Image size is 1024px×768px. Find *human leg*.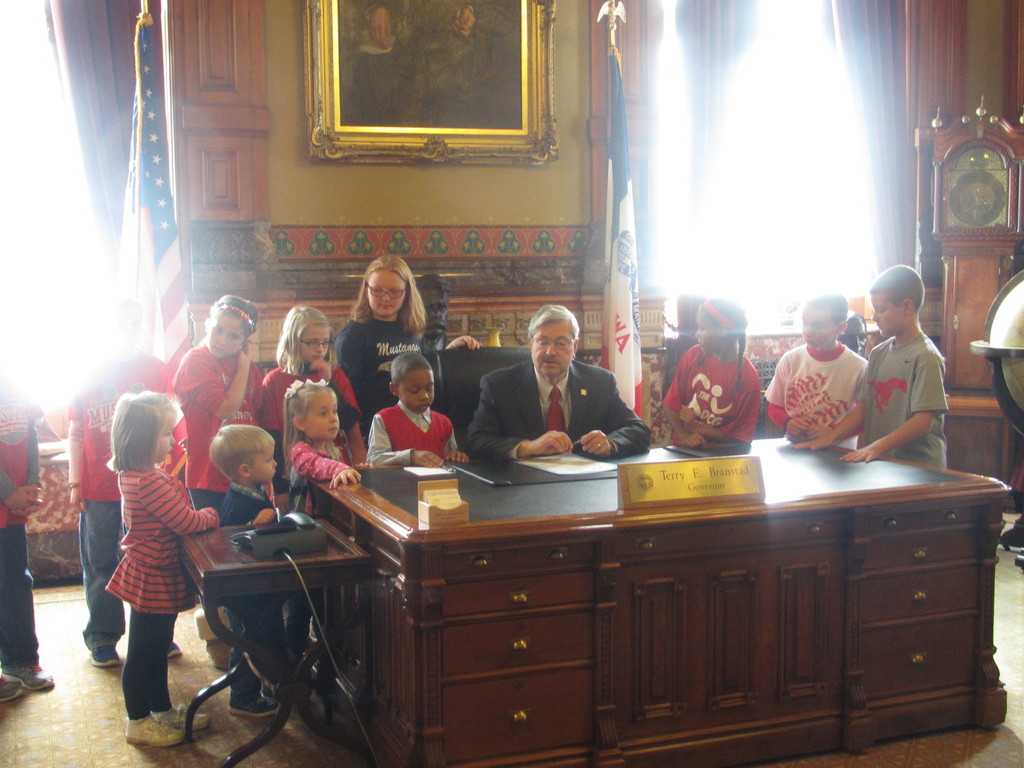
128,605,186,740.
